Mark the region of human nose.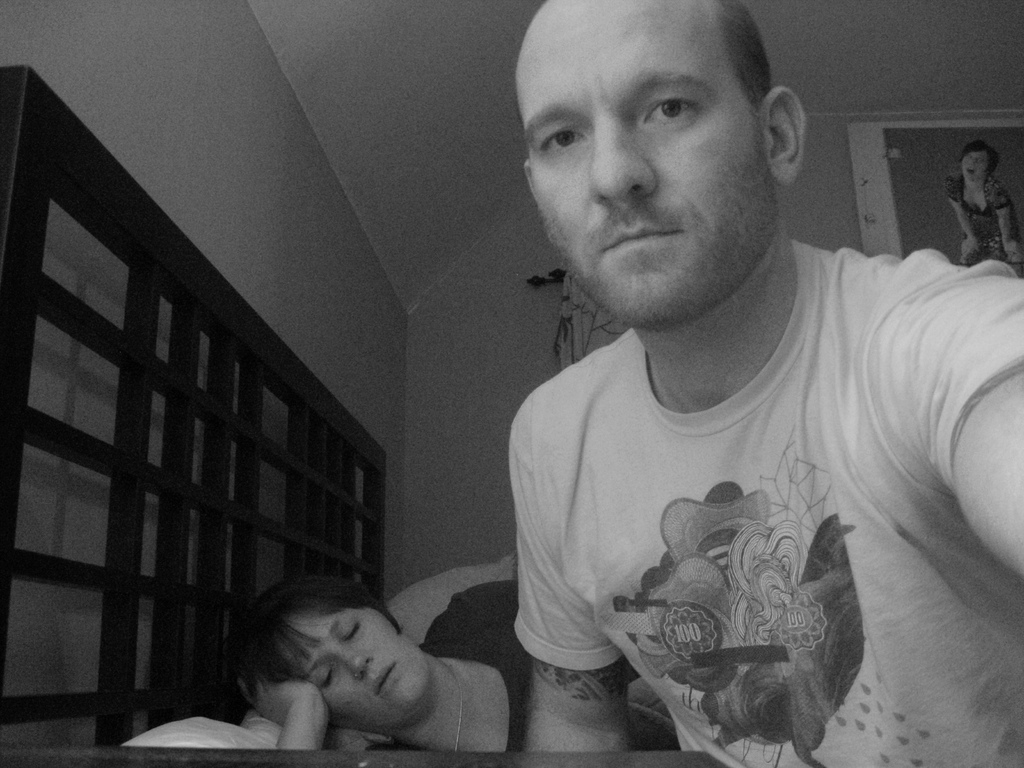
Region: 333:650:371:684.
